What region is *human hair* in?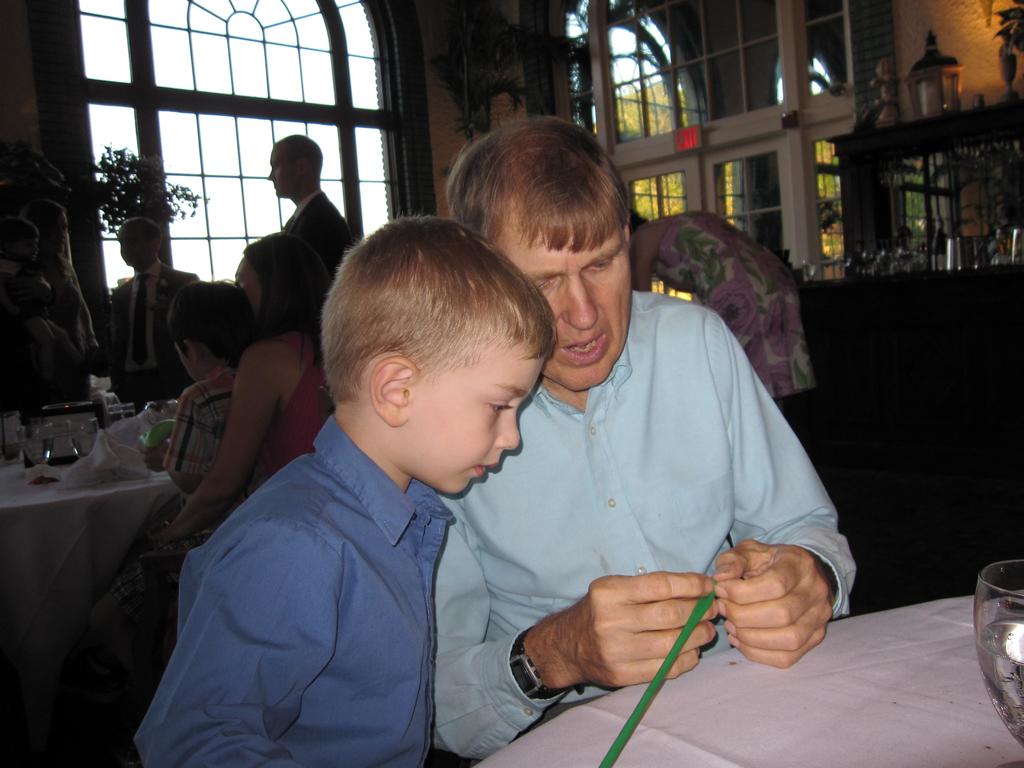
crop(131, 218, 163, 254).
